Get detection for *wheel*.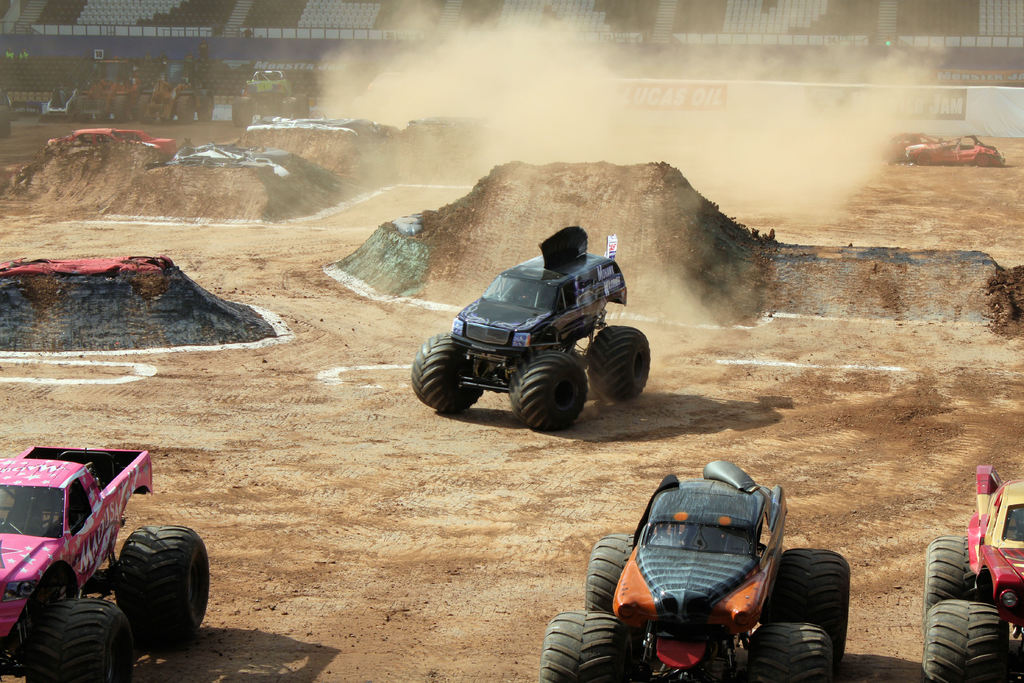
Detection: 114,95,131,123.
